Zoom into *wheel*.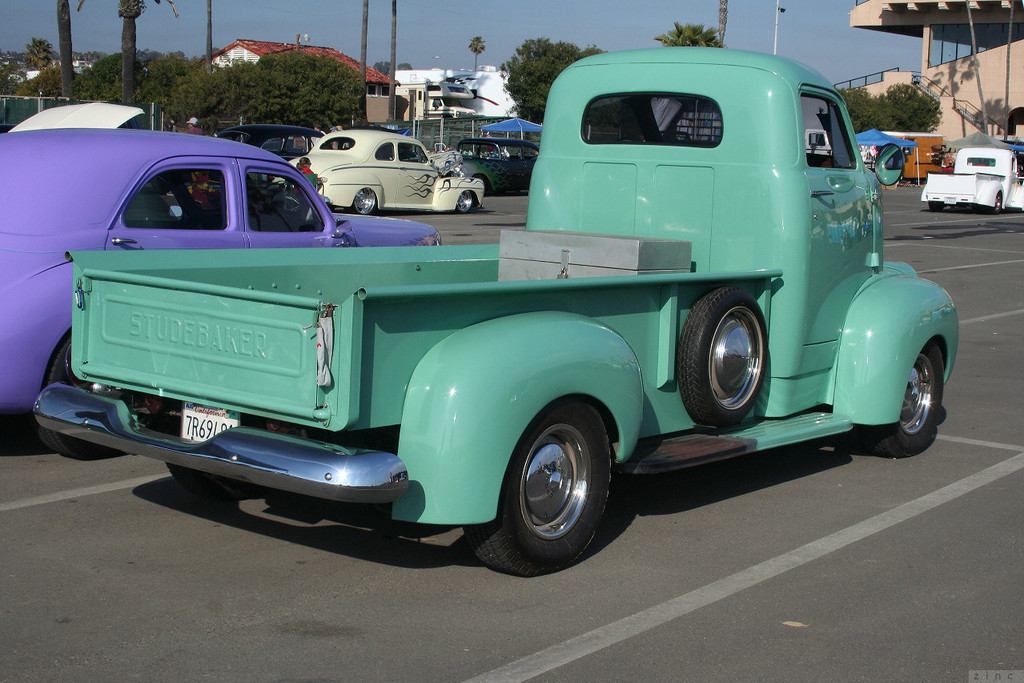
Zoom target: [left=42, top=339, right=122, bottom=454].
